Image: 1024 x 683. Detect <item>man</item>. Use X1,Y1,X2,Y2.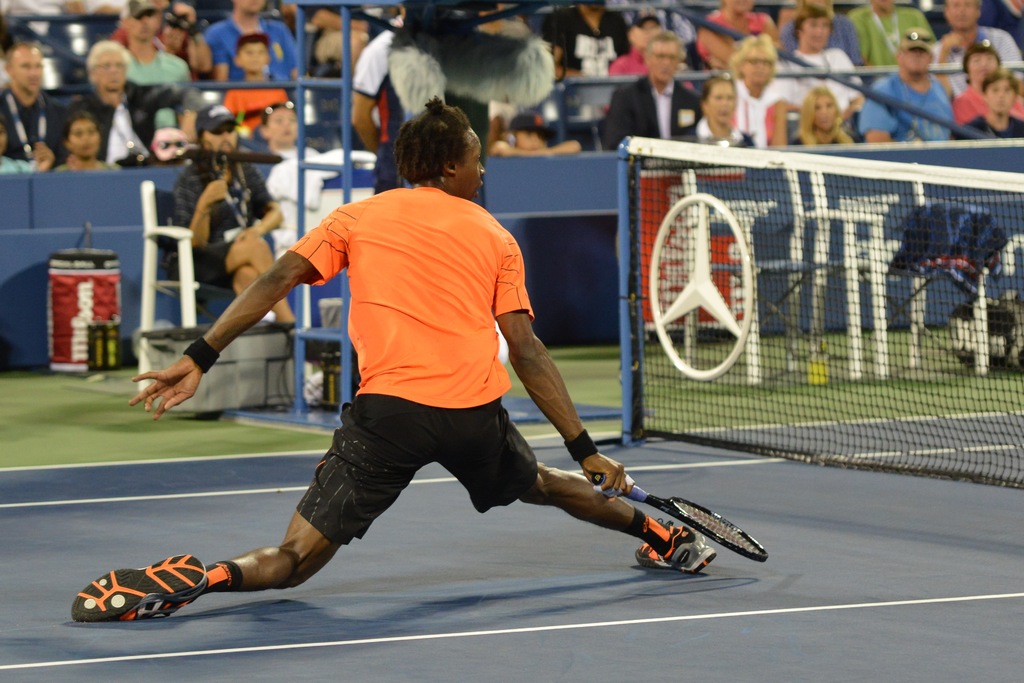
934,0,1023,96.
